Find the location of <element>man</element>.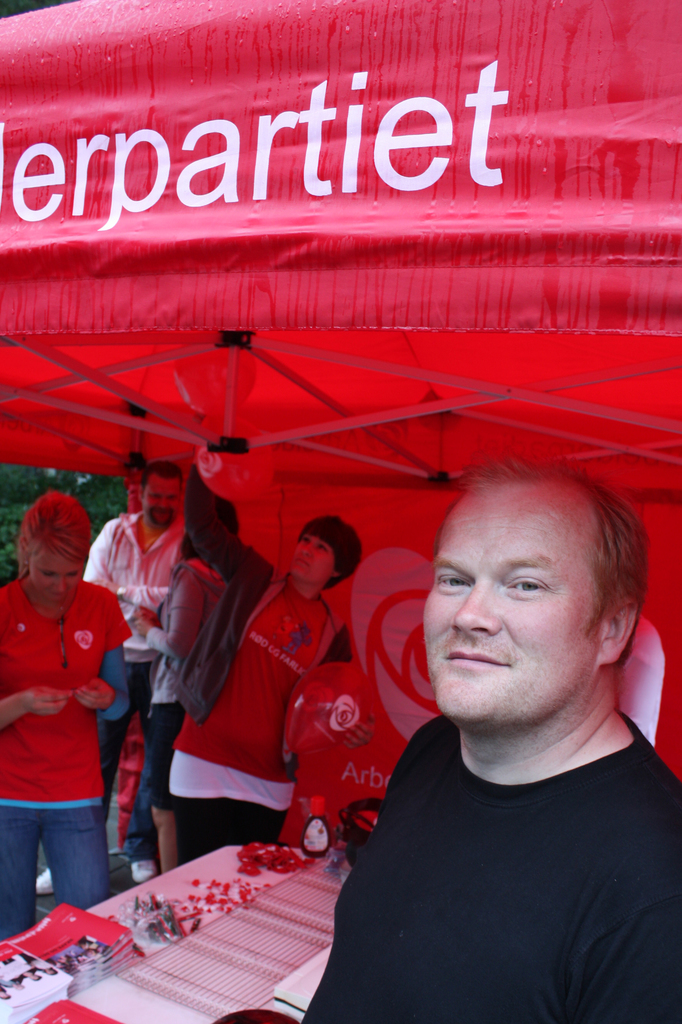
Location: <region>302, 452, 681, 1023</region>.
